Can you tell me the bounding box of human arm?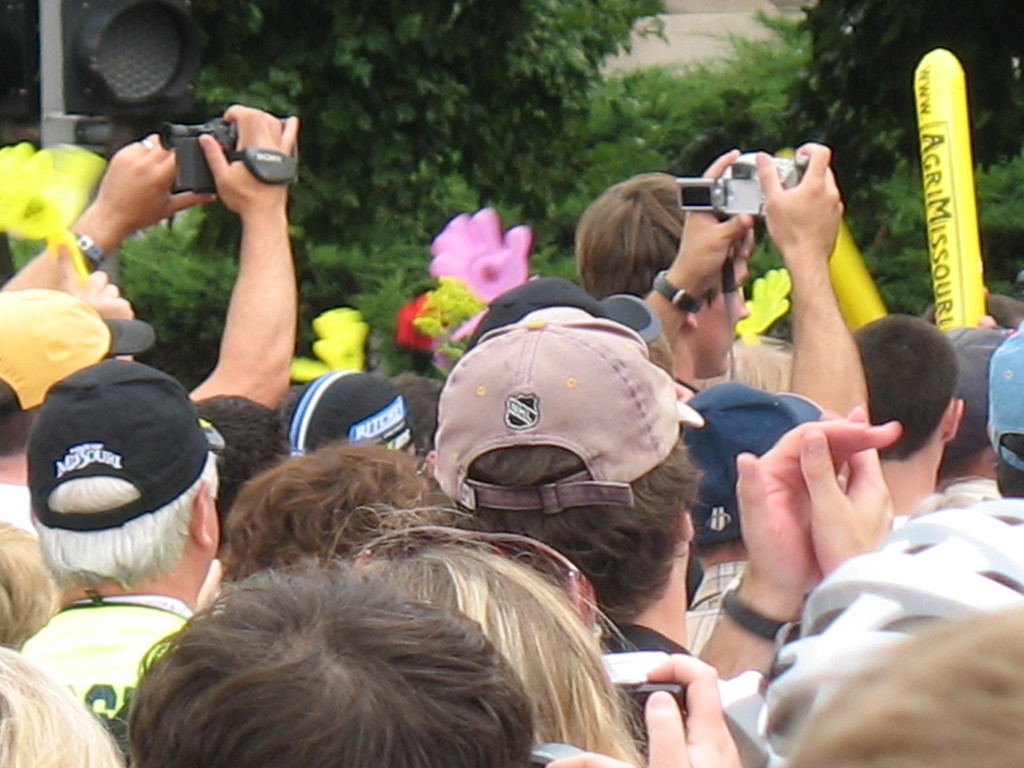
select_region(68, 262, 128, 317).
